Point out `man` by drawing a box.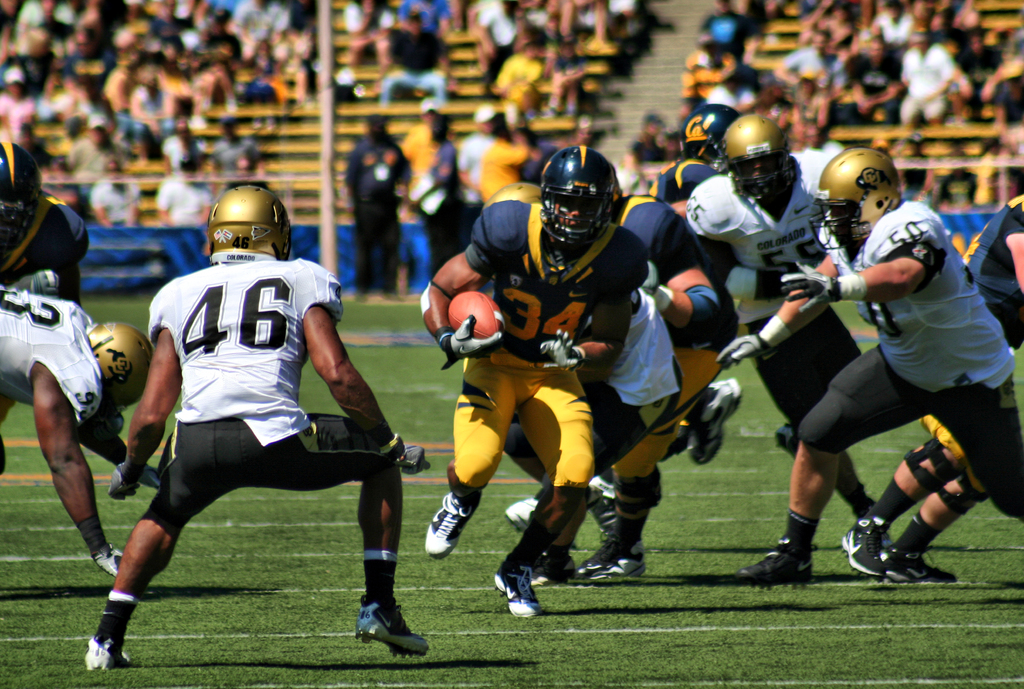
[420,139,652,621].
